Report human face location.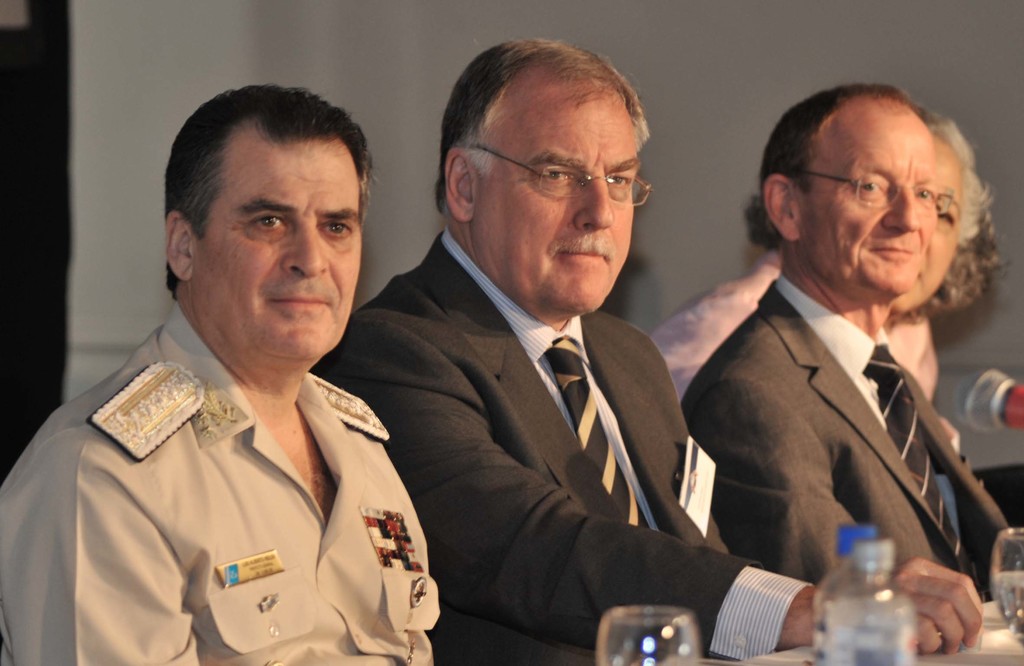
Report: x1=803, y1=102, x2=932, y2=298.
